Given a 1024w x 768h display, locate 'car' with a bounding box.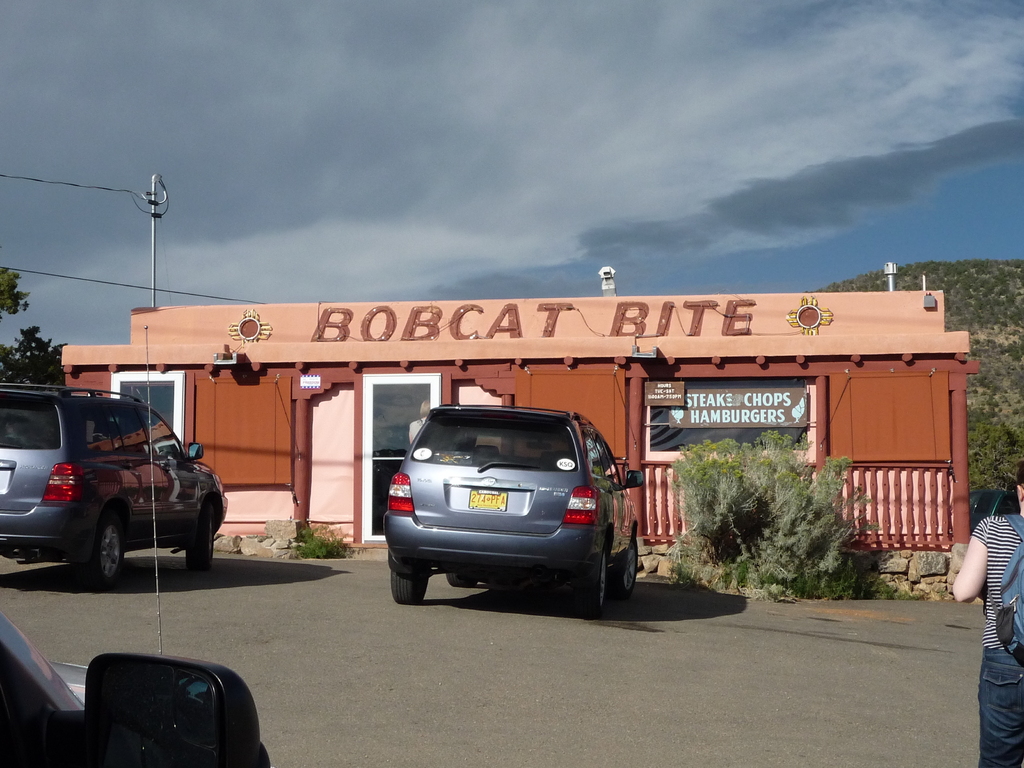
Located: <box>0,381,224,585</box>.
